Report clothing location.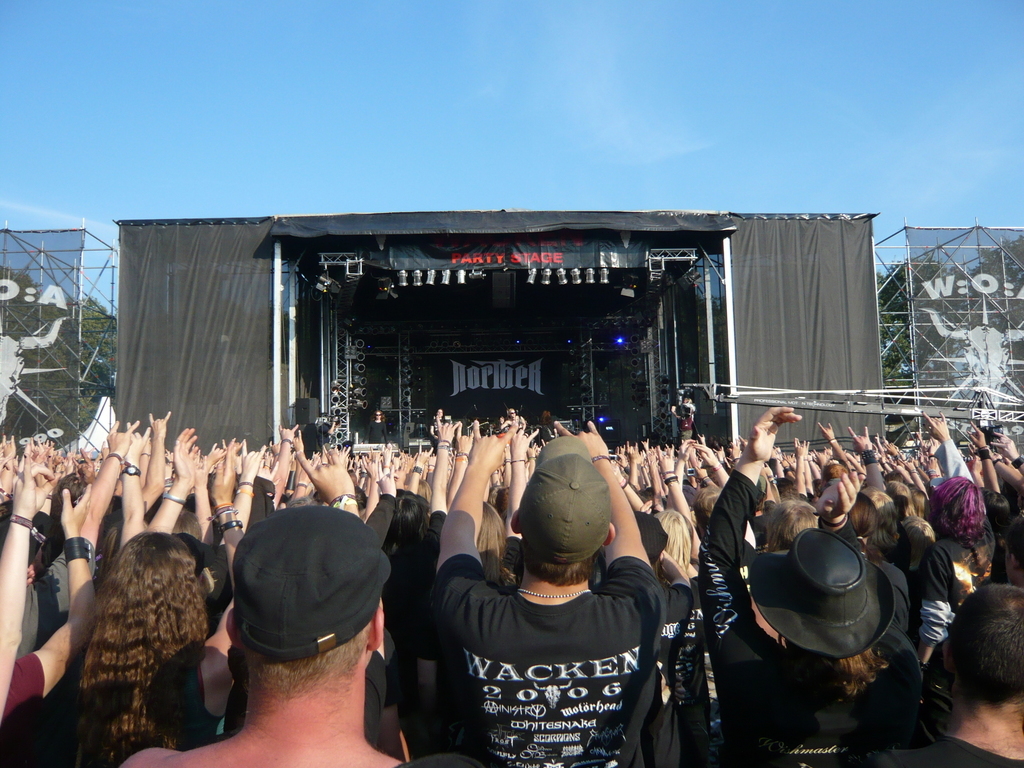
Report: bbox=(908, 529, 979, 645).
